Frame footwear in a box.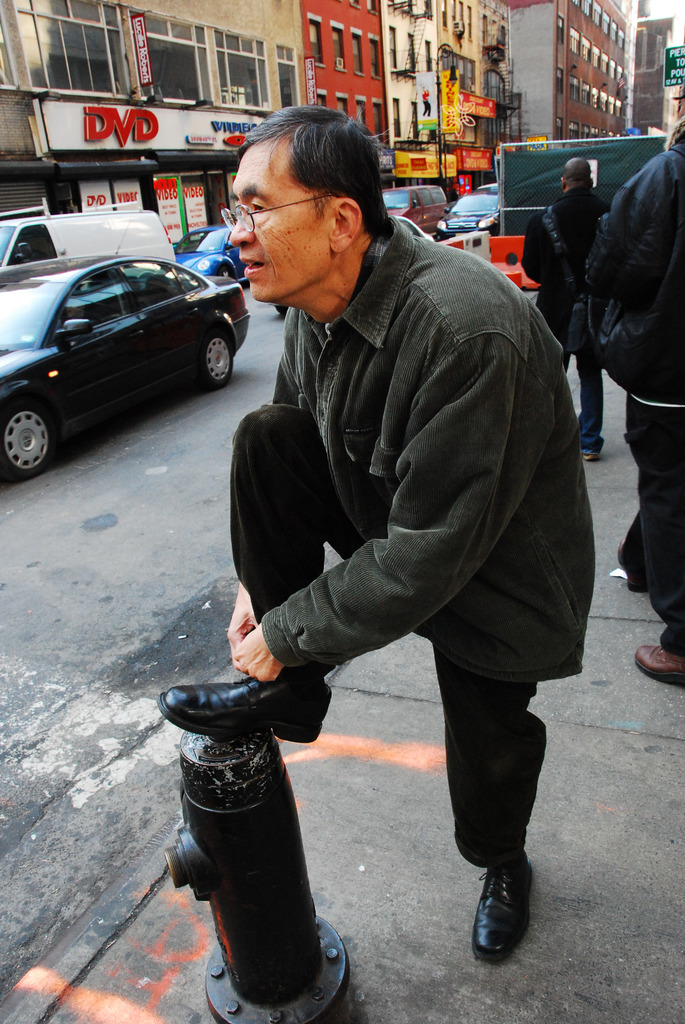
[468,852,538,960].
